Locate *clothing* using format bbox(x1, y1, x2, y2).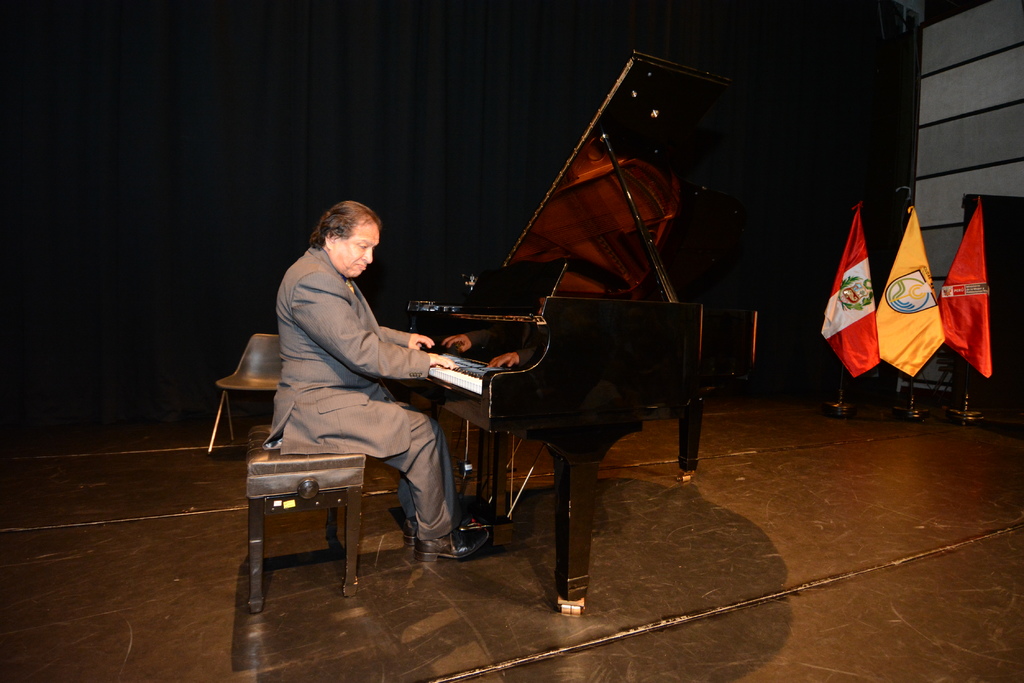
bbox(249, 169, 467, 551).
